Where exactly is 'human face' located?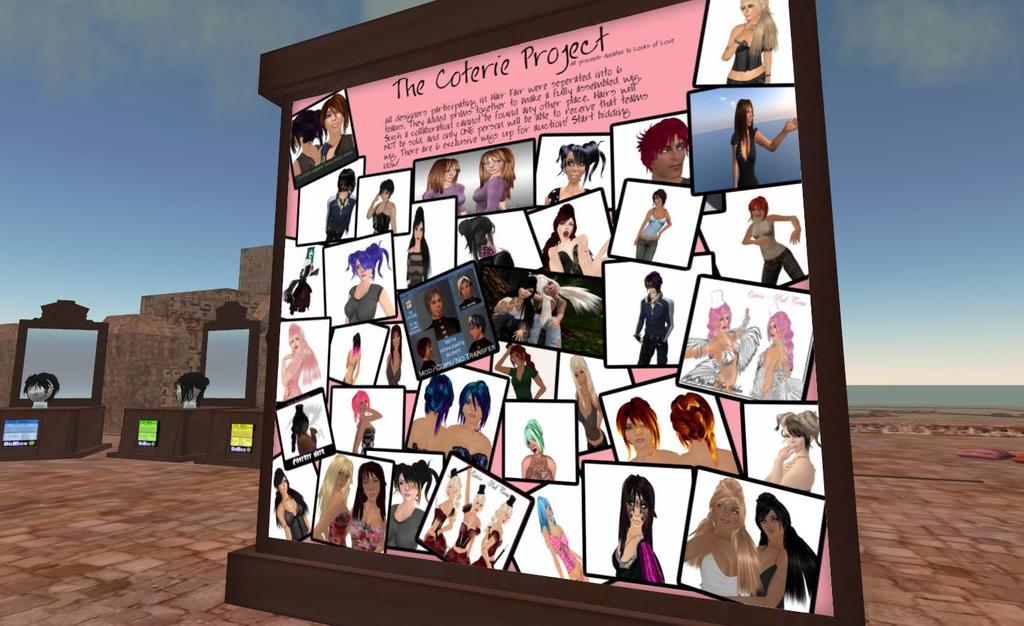
Its bounding box is left=444, top=166, right=457, bottom=182.
